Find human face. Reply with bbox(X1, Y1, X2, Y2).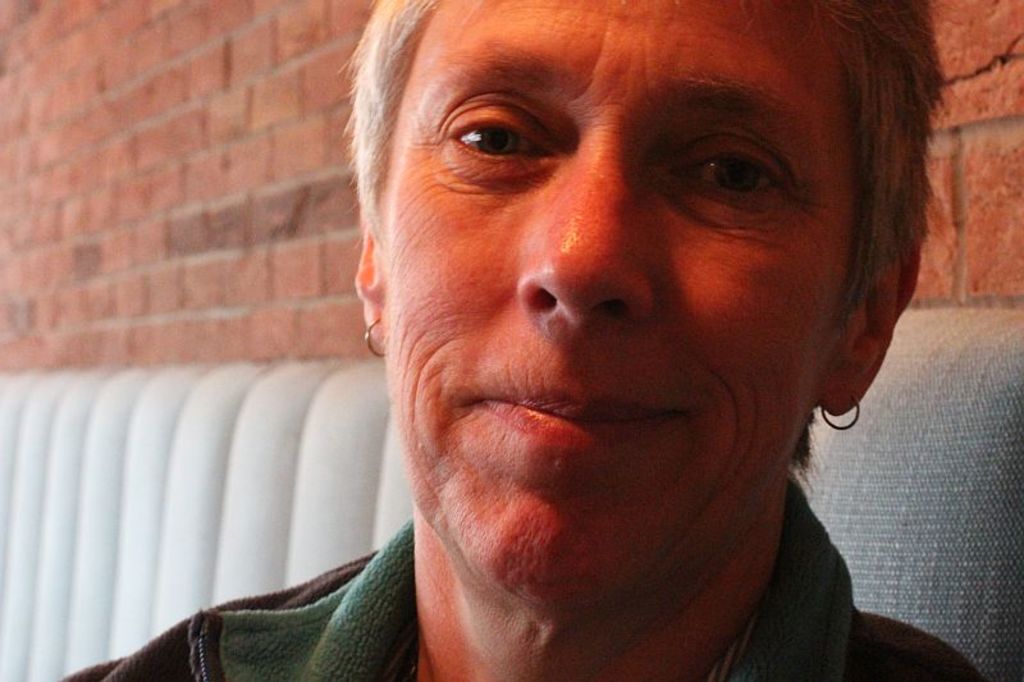
bbox(385, 3, 831, 617).
